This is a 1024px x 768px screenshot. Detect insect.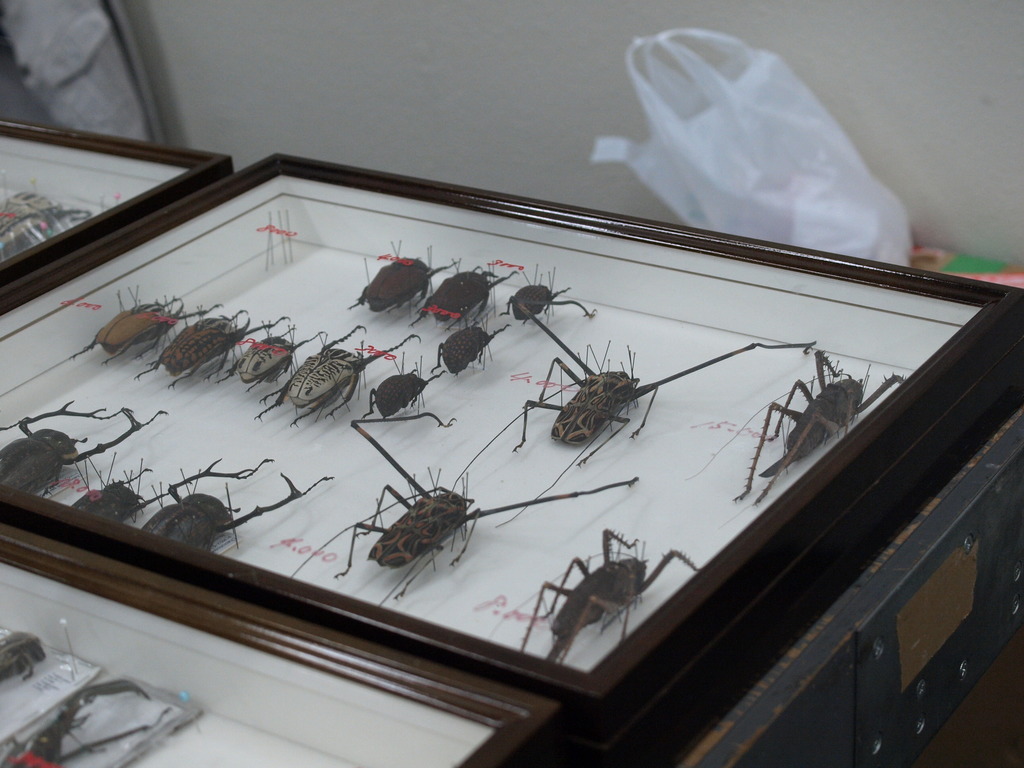
[left=65, top=280, right=225, bottom=369].
